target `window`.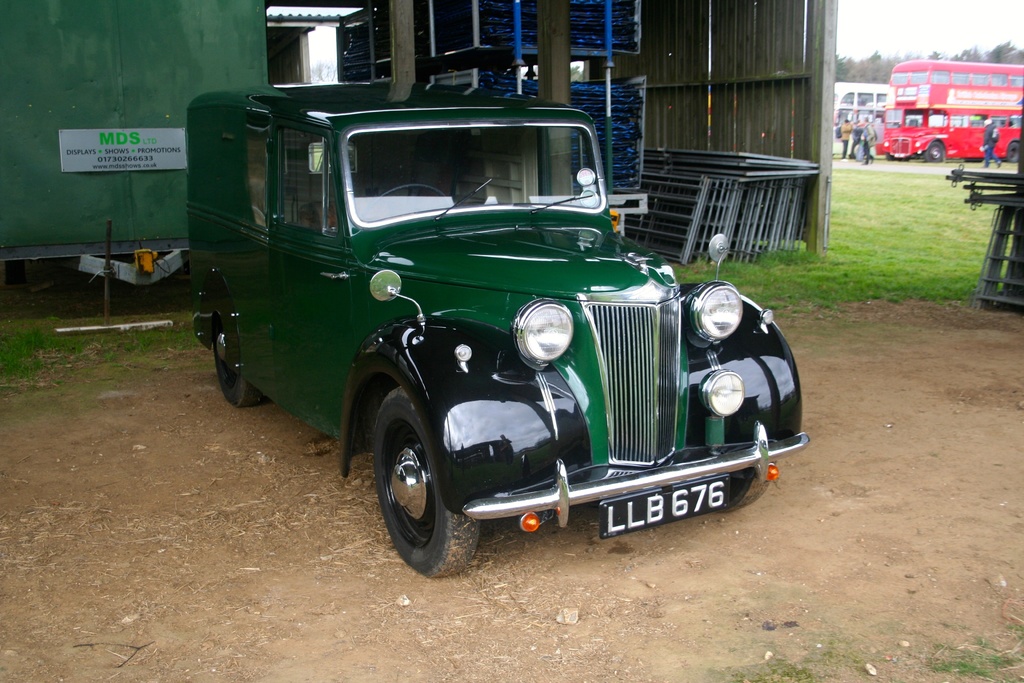
Target region: [x1=902, y1=111, x2=924, y2=126].
